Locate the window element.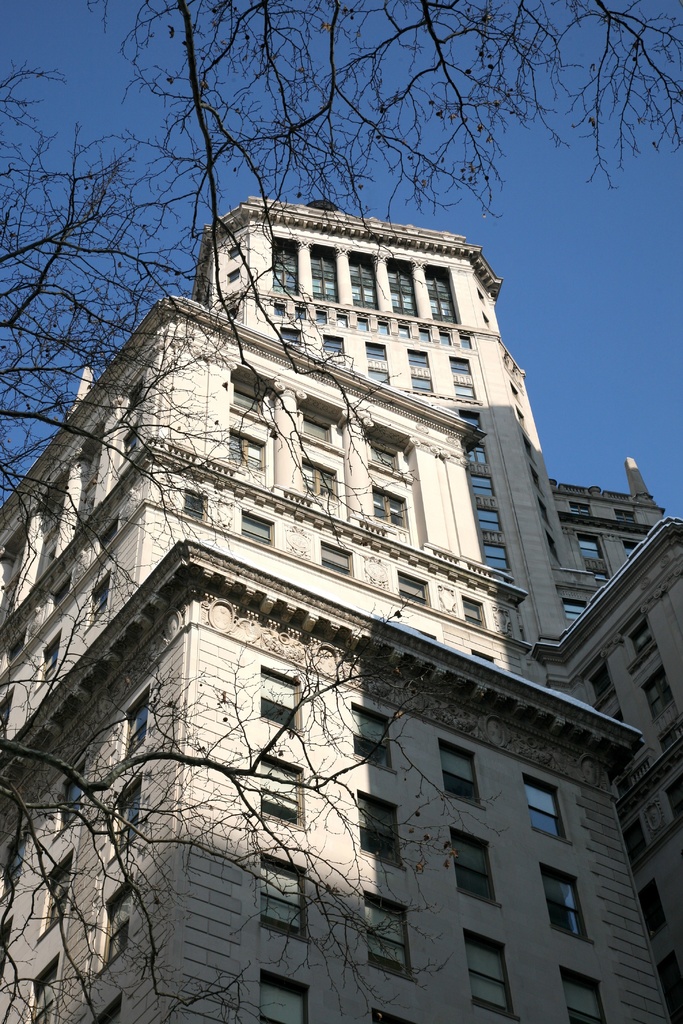
Element bbox: <region>643, 882, 666, 943</region>.
